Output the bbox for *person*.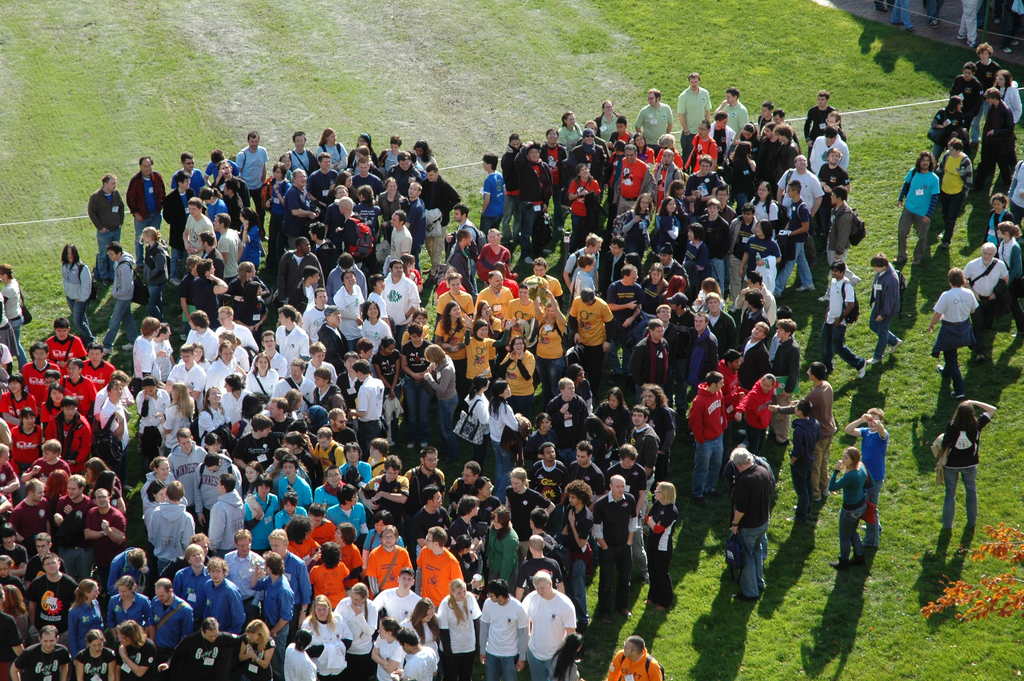
detection(454, 380, 497, 461).
